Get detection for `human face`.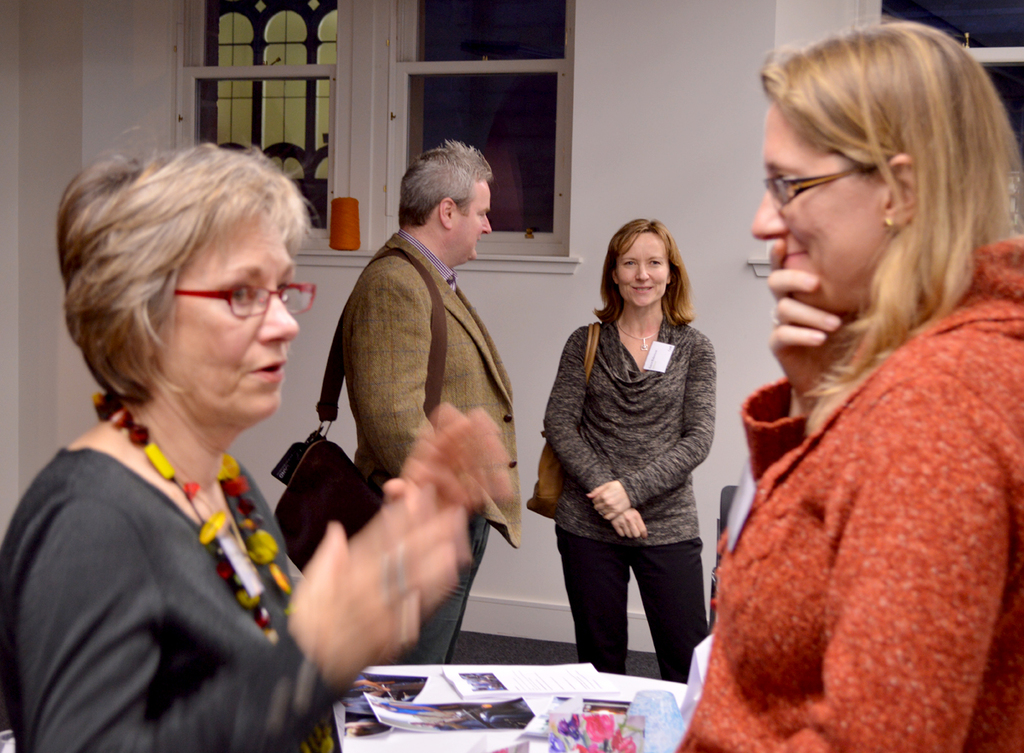
Detection: [x1=748, y1=101, x2=879, y2=312].
